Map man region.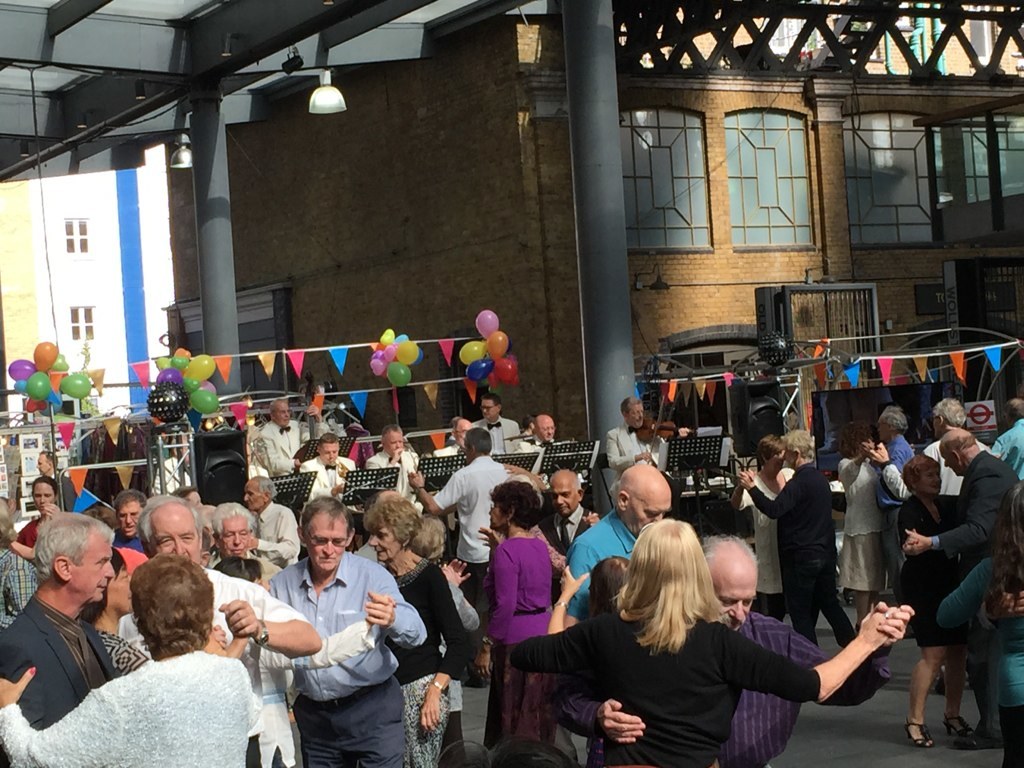
Mapped to 6 510 139 750.
